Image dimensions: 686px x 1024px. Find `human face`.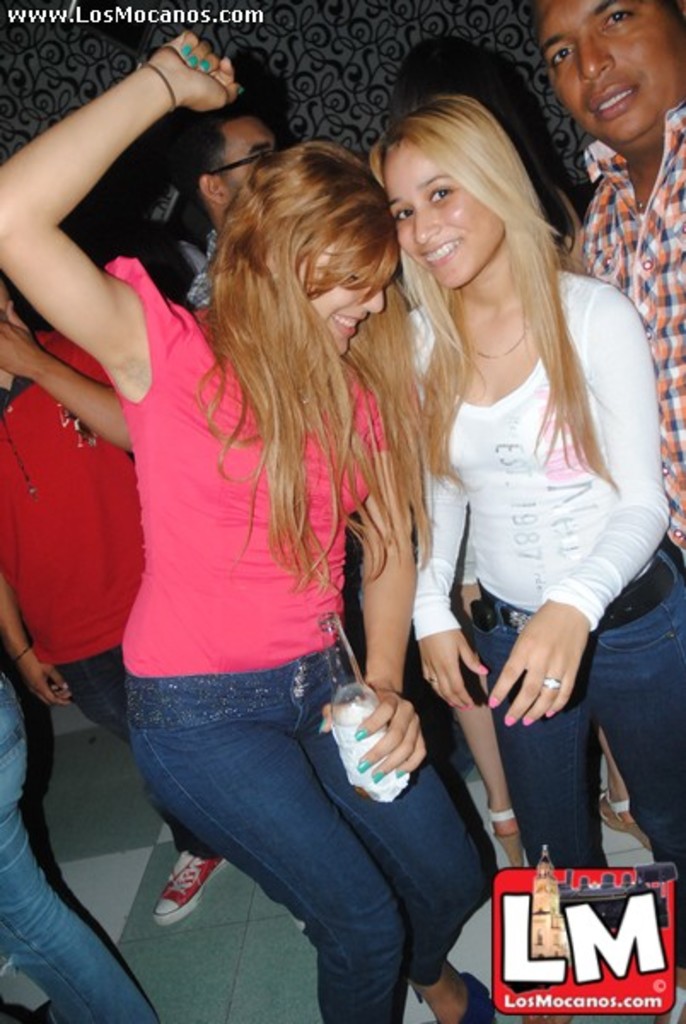
crop(218, 111, 273, 207).
